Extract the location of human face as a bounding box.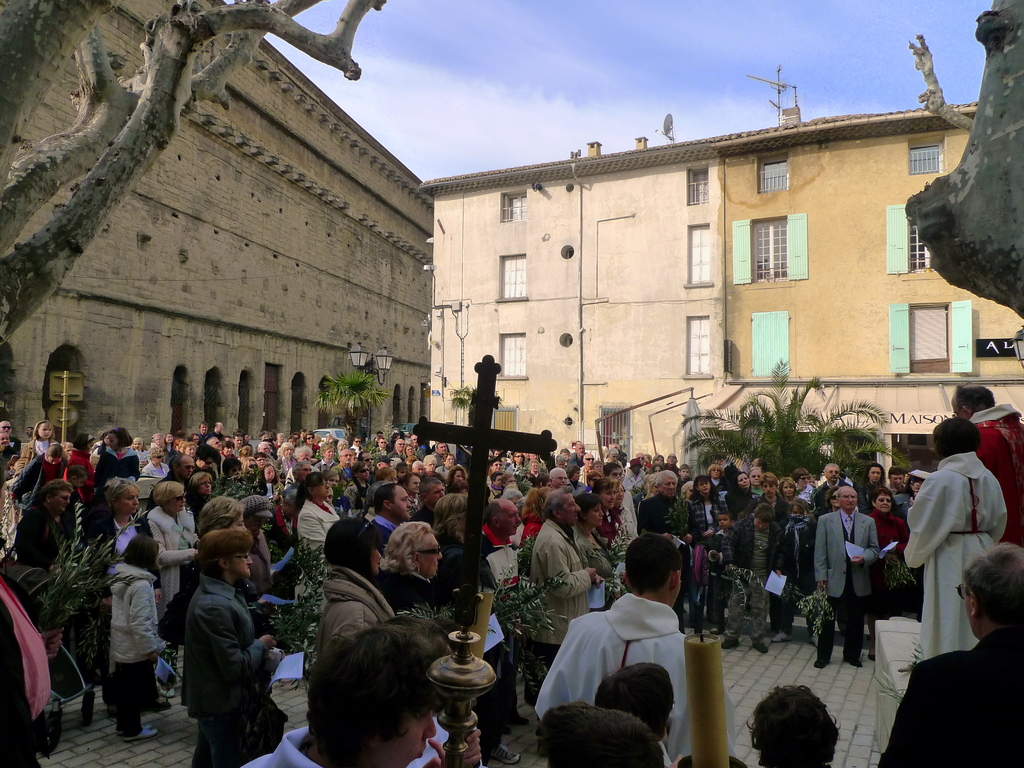
bbox=[312, 479, 328, 497].
